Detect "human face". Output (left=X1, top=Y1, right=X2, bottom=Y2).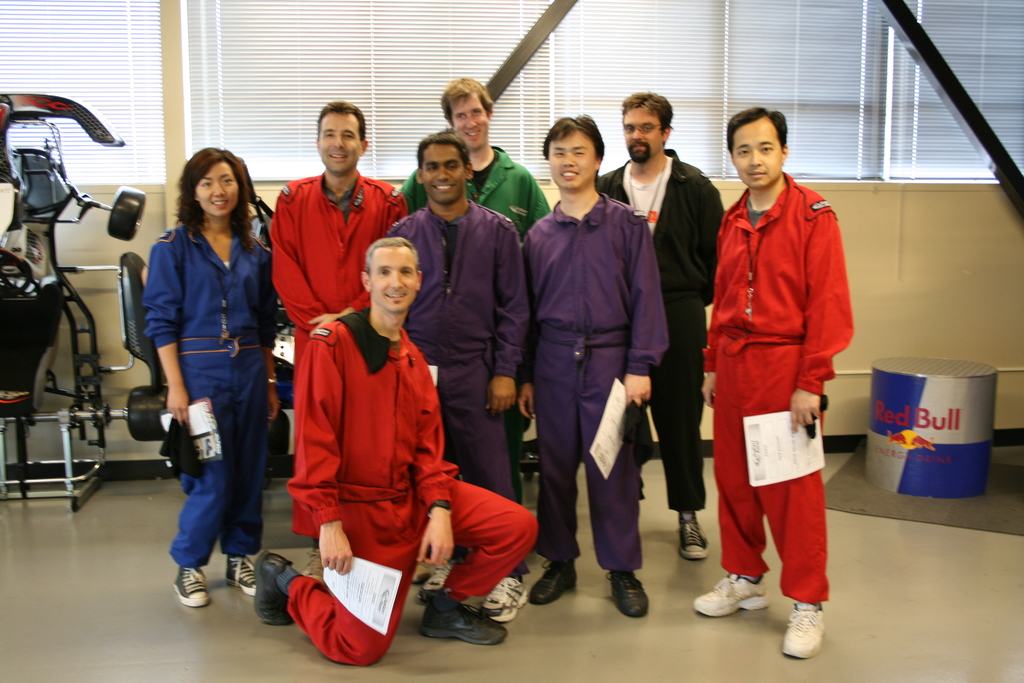
(left=546, top=130, right=596, bottom=194).
